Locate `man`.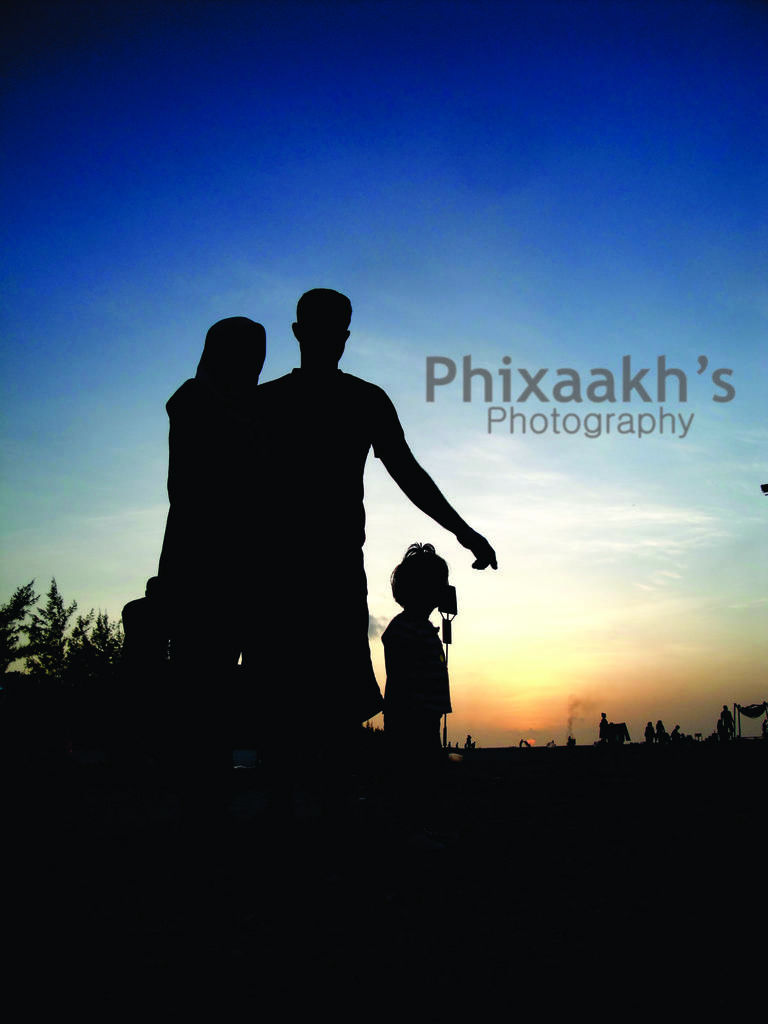
Bounding box: select_region(163, 296, 479, 760).
